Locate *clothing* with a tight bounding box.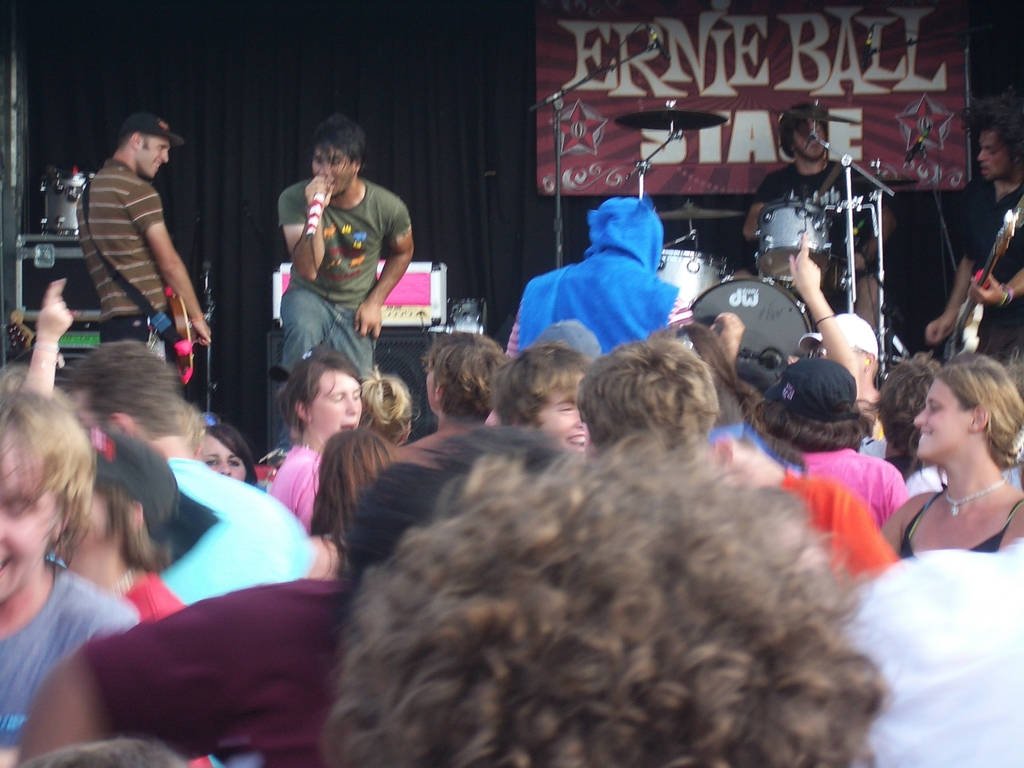
left=872, top=484, right=1023, bottom=555.
